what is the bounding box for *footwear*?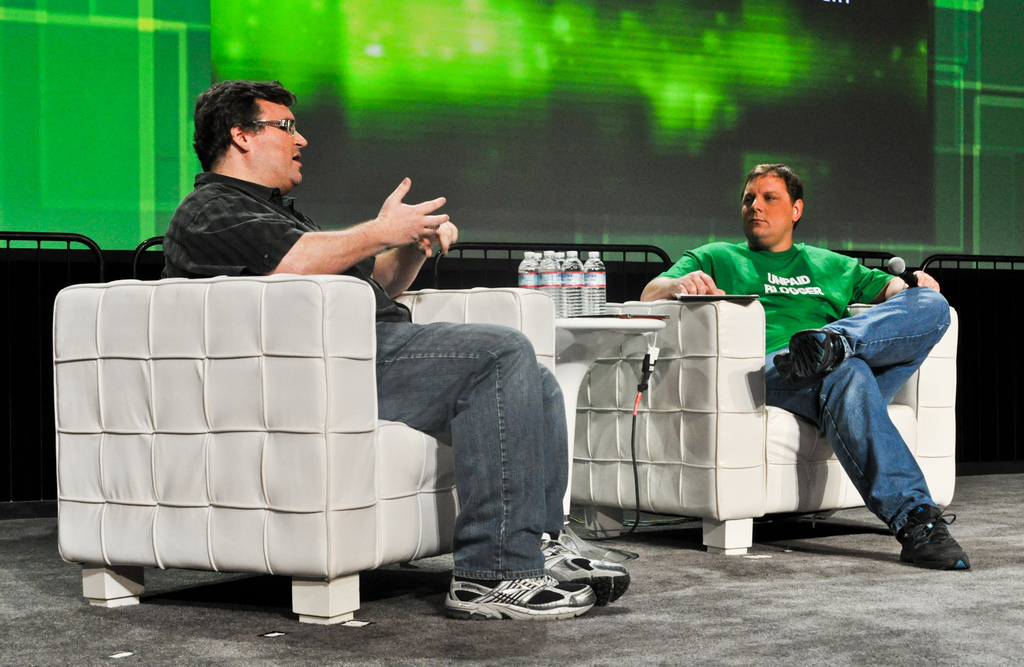
select_region(535, 527, 624, 613).
